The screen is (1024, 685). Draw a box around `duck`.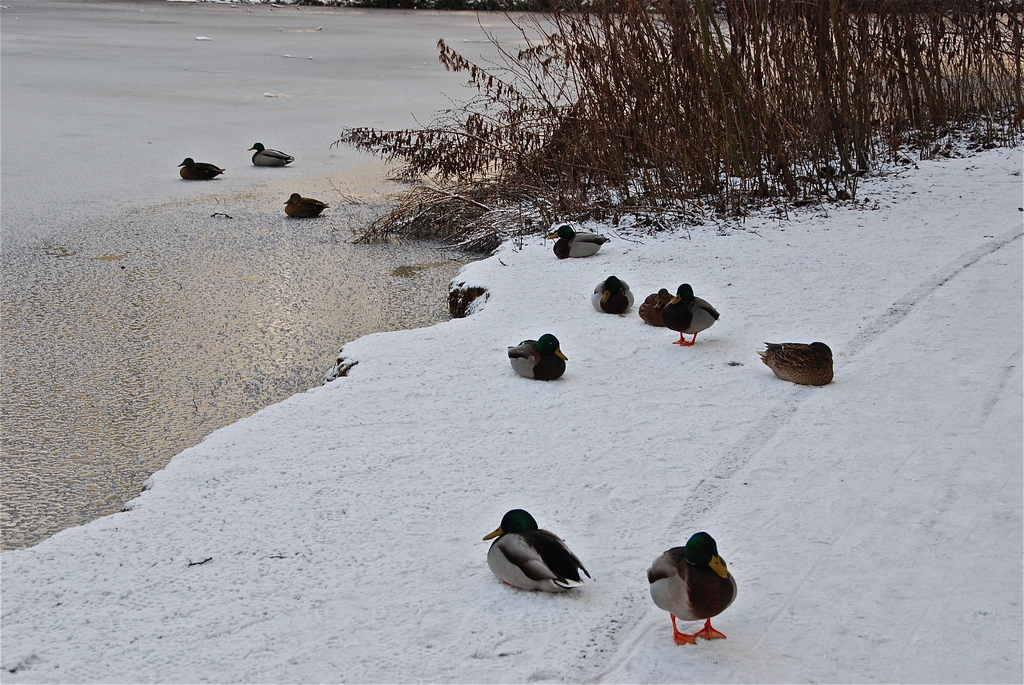
BBox(659, 276, 723, 345).
